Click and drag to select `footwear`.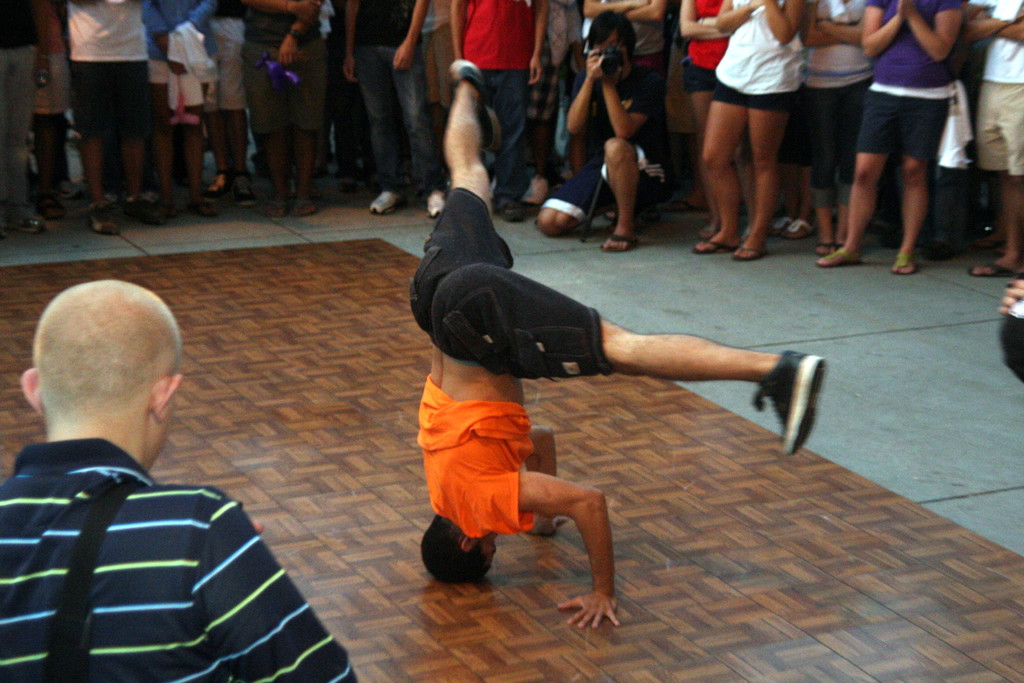
Selection: 890/253/918/277.
